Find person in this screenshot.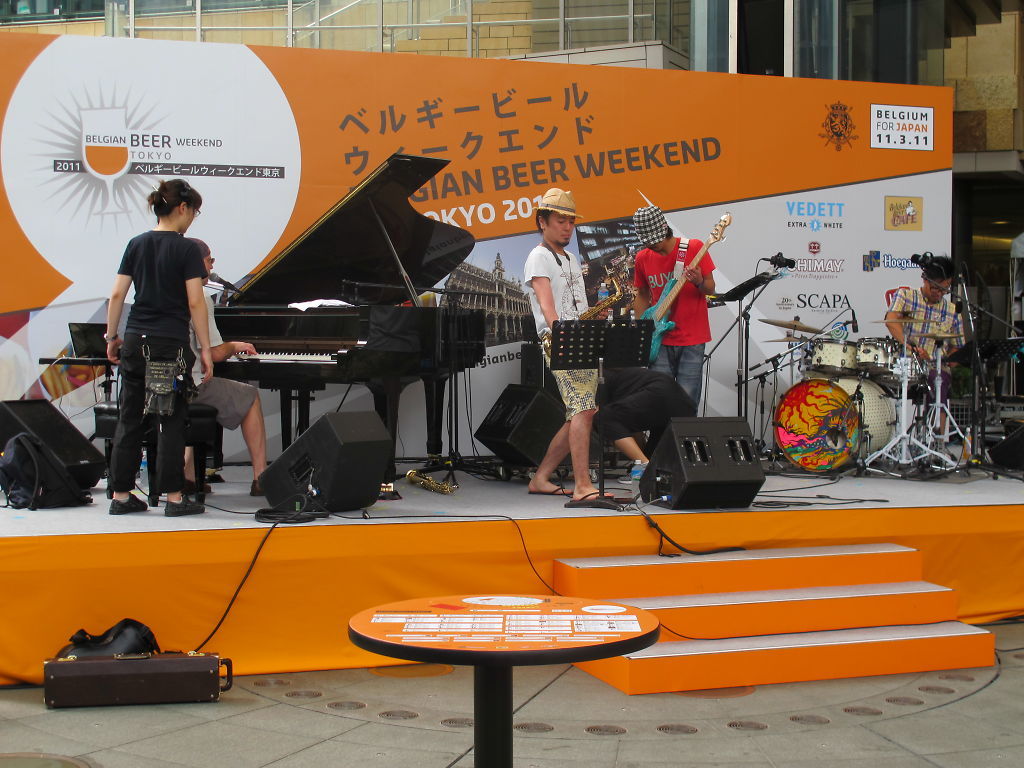
The bounding box for person is 102 181 215 520.
